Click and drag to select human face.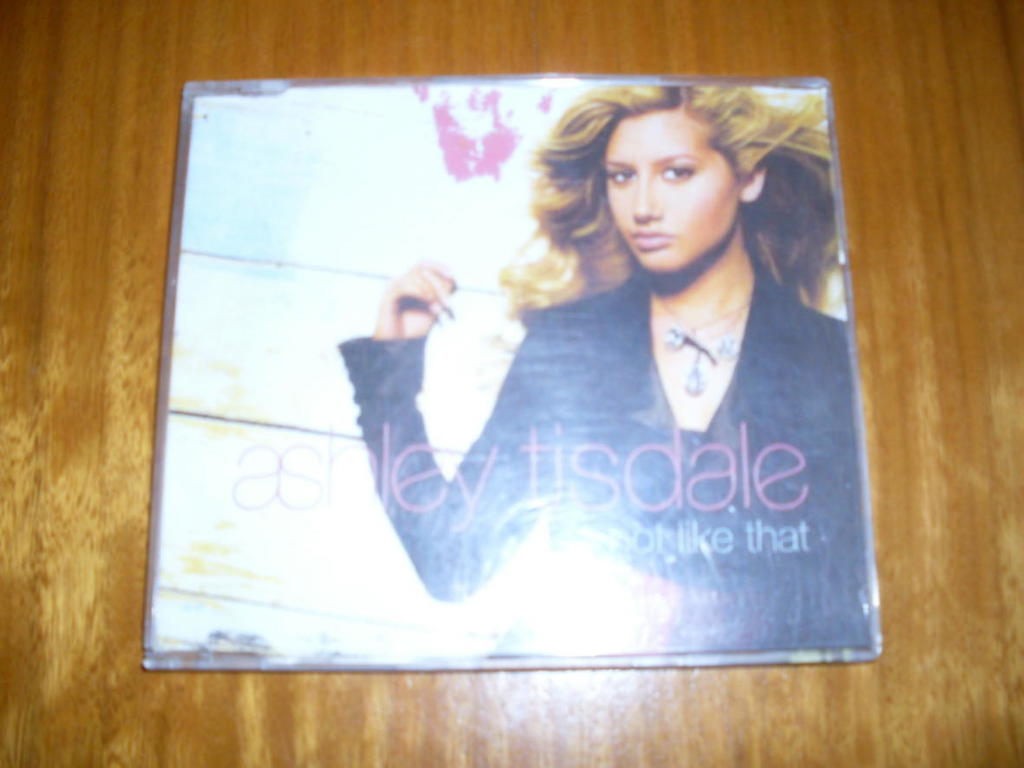
Selection: pyautogui.locateOnScreen(603, 111, 740, 277).
